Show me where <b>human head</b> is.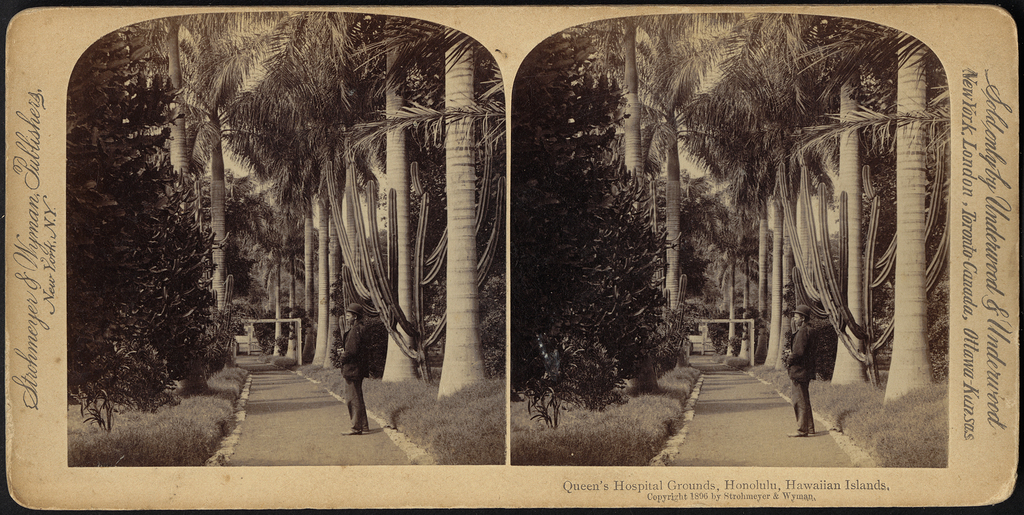
<b>human head</b> is at l=794, t=306, r=810, b=323.
